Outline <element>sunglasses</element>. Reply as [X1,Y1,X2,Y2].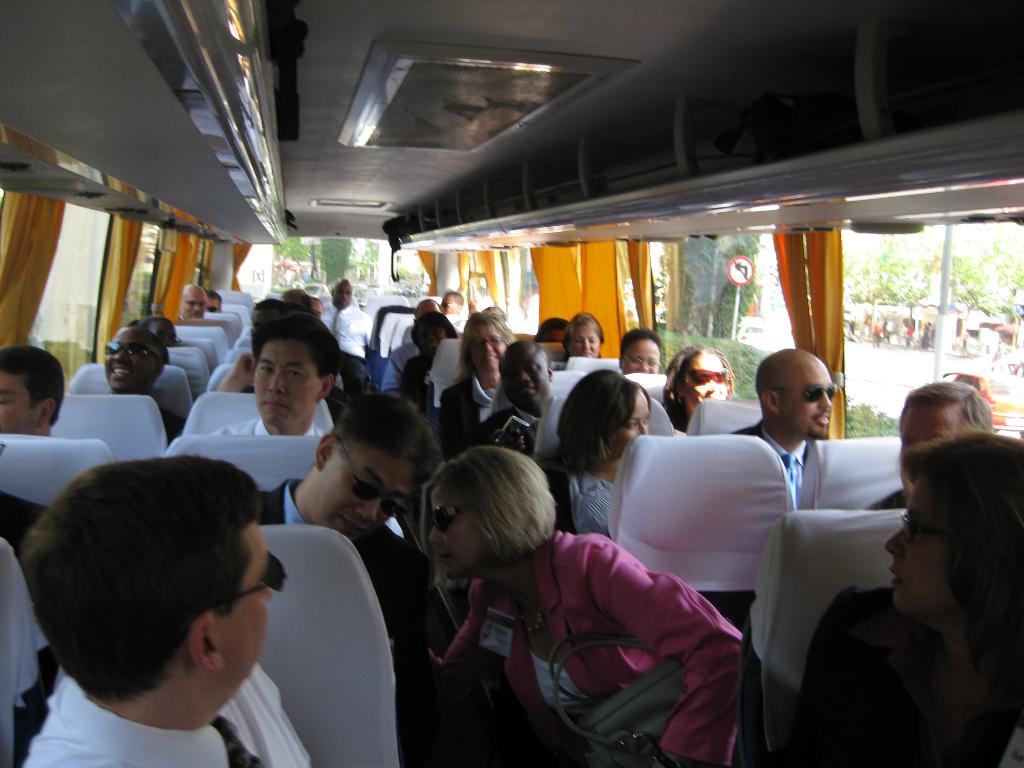
[431,511,467,537].
